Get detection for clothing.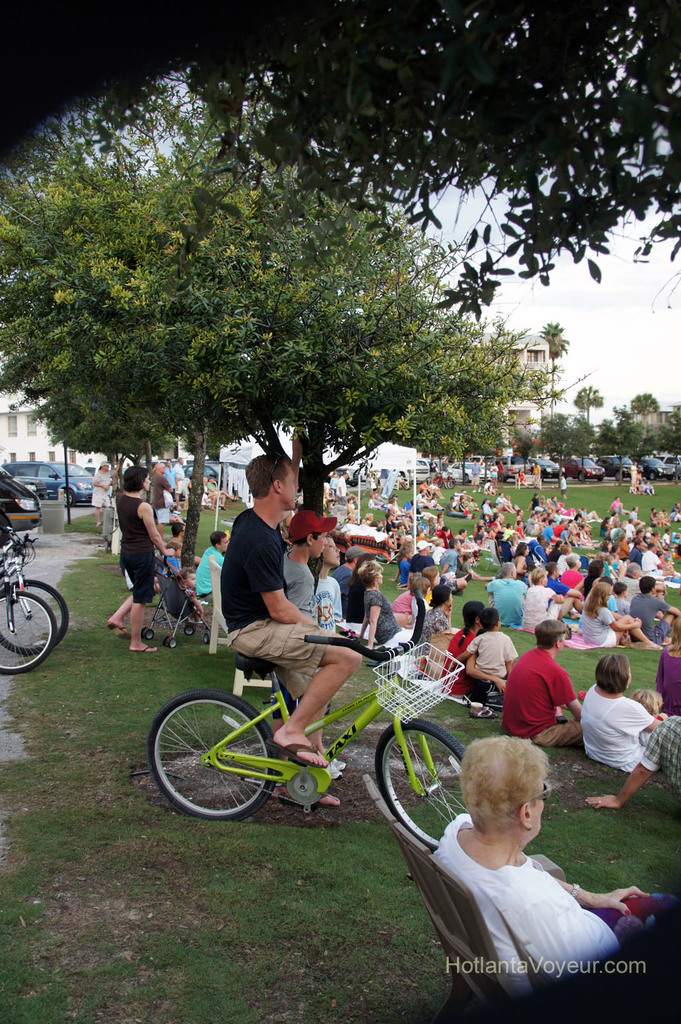
Detection: region(559, 565, 585, 585).
